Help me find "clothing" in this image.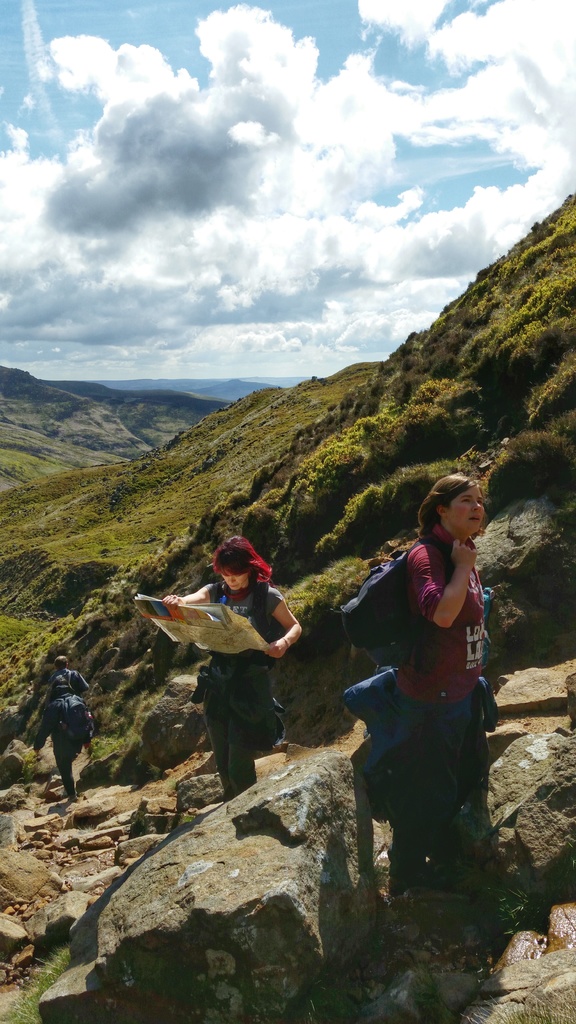
Found it: (197, 589, 298, 797).
